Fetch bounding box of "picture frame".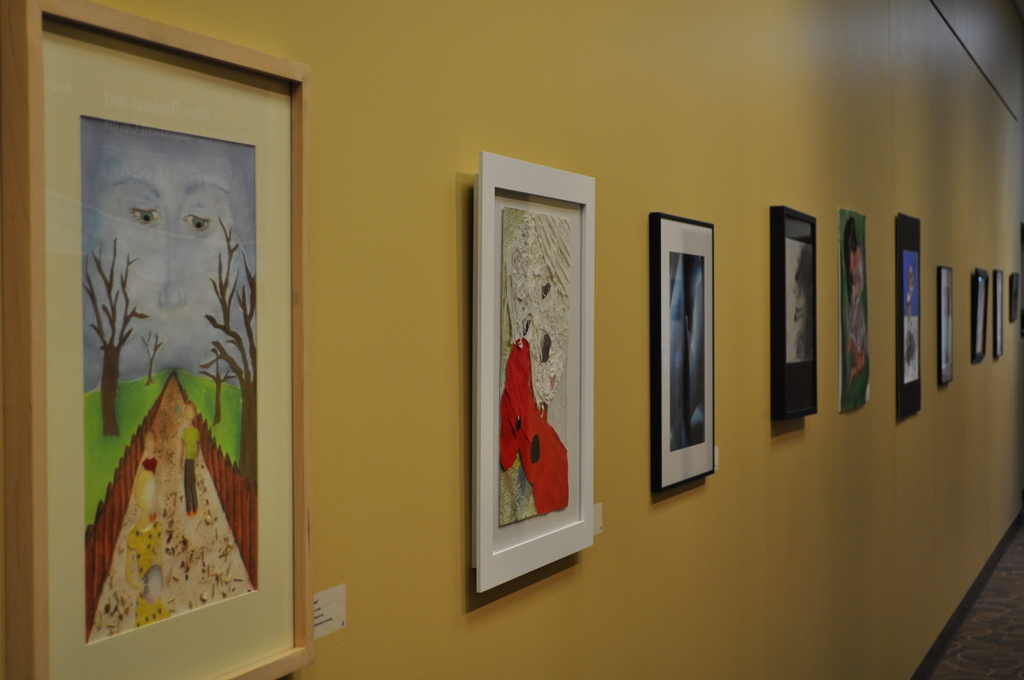
Bbox: (771, 198, 819, 418).
